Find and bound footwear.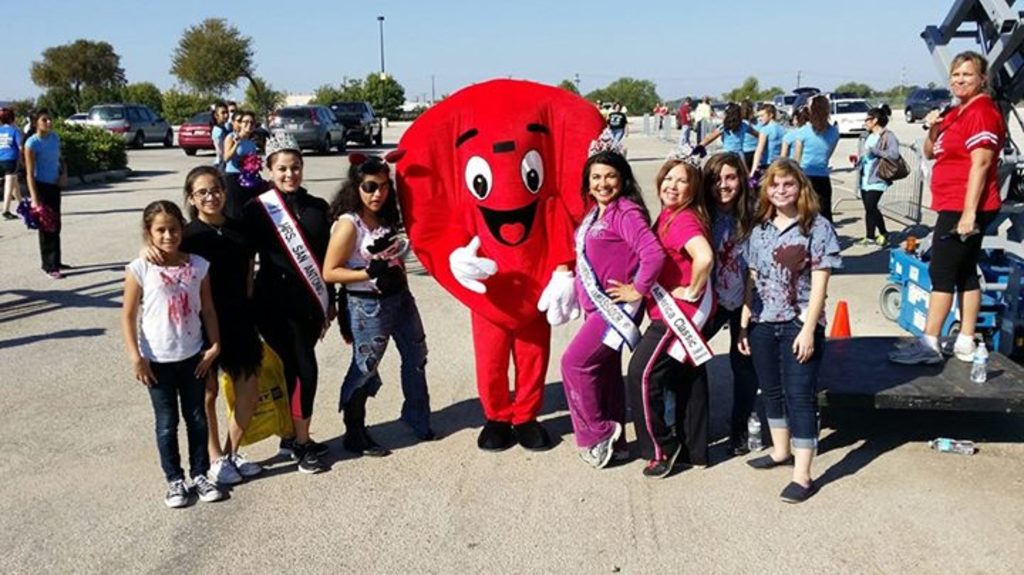
Bound: (886,336,942,366).
